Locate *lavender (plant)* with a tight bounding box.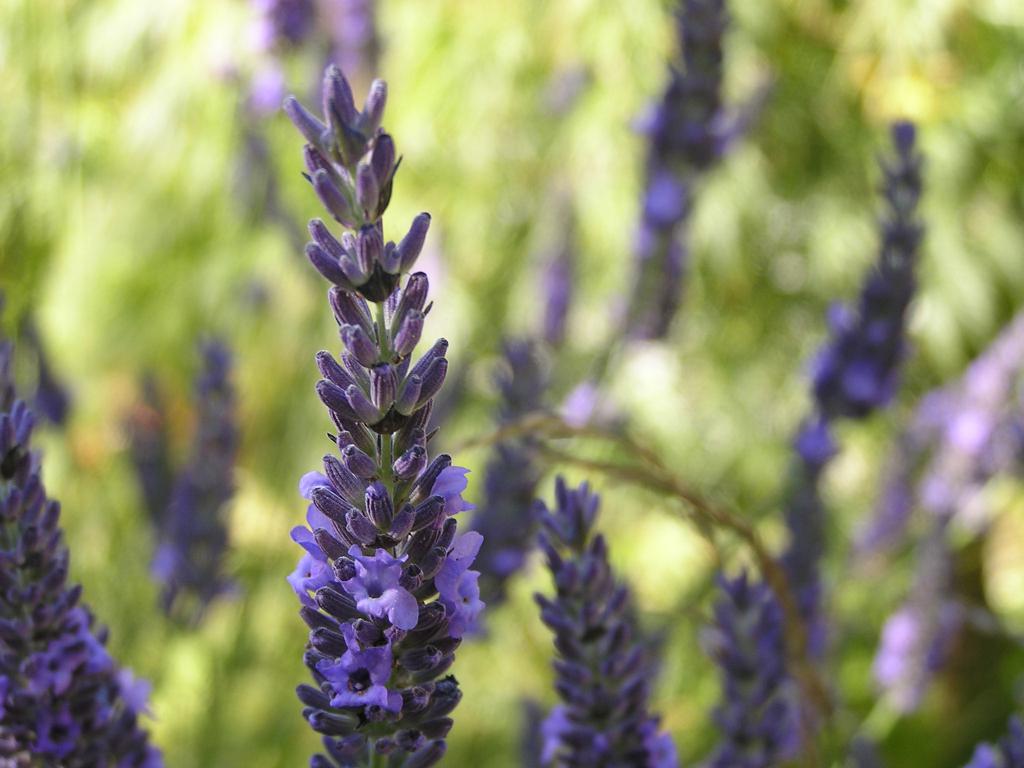
box=[863, 580, 964, 728].
